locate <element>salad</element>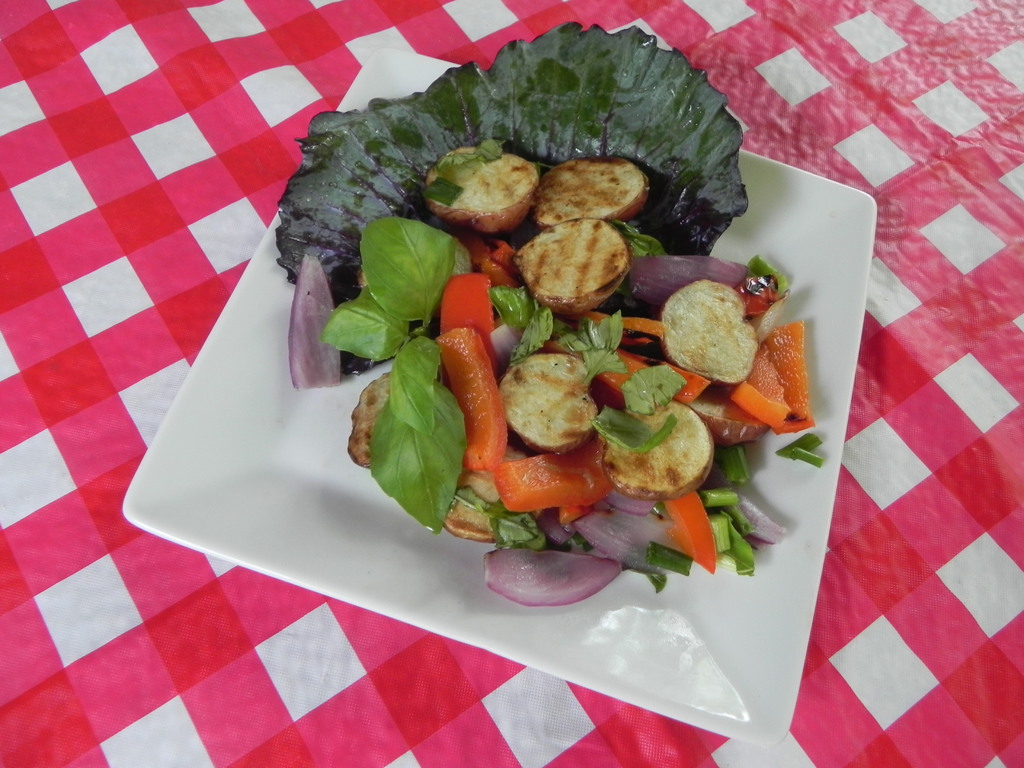
[269, 12, 837, 624]
